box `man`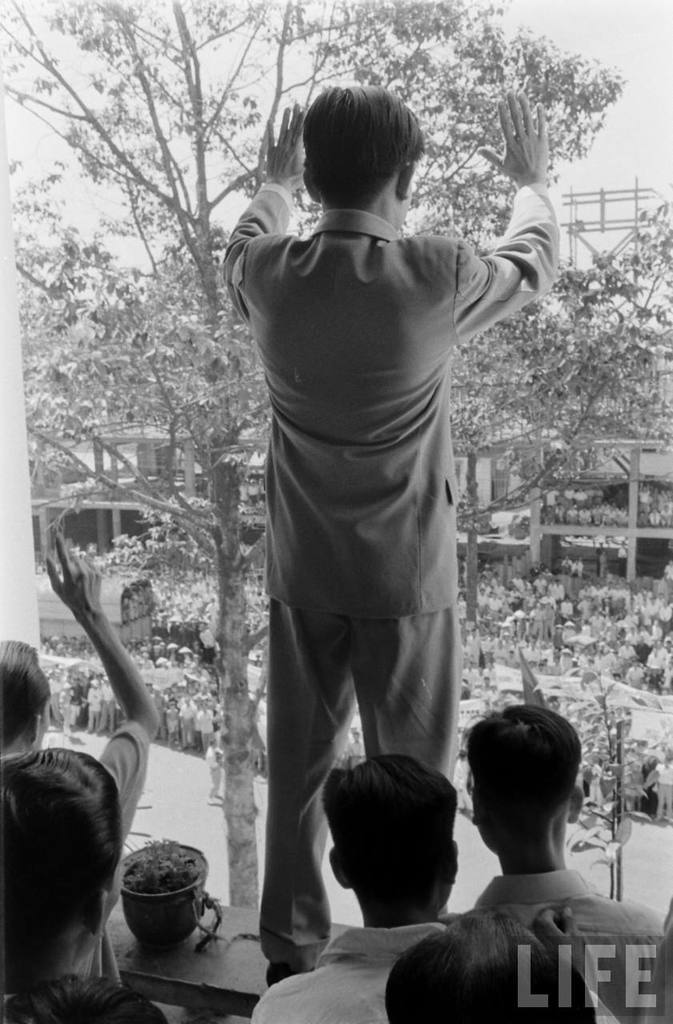
0/531/170/987
